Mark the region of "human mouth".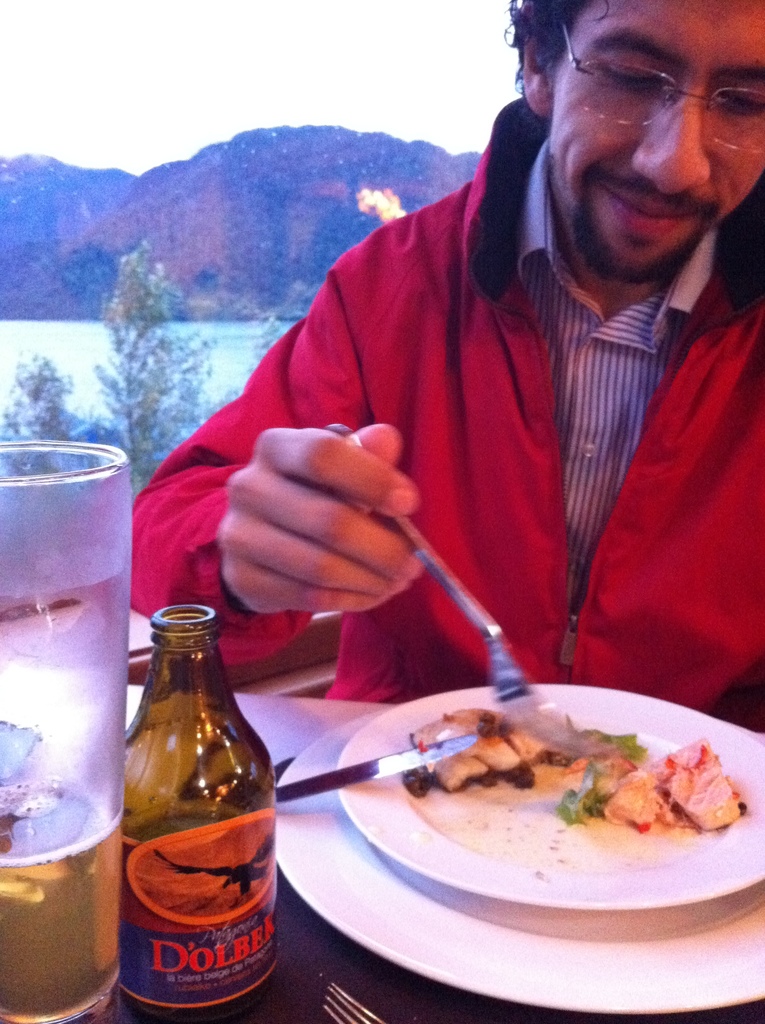
Region: detection(599, 178, 692, 239).
